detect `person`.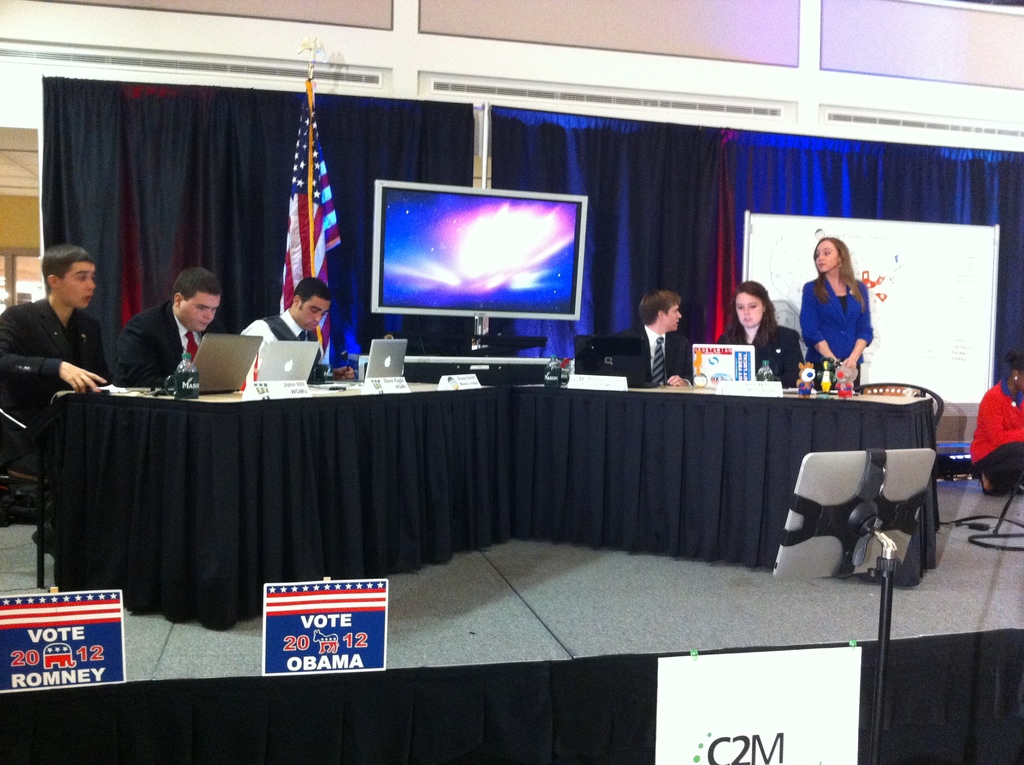
Detected at bbox(973, 355, 1023, 487).
